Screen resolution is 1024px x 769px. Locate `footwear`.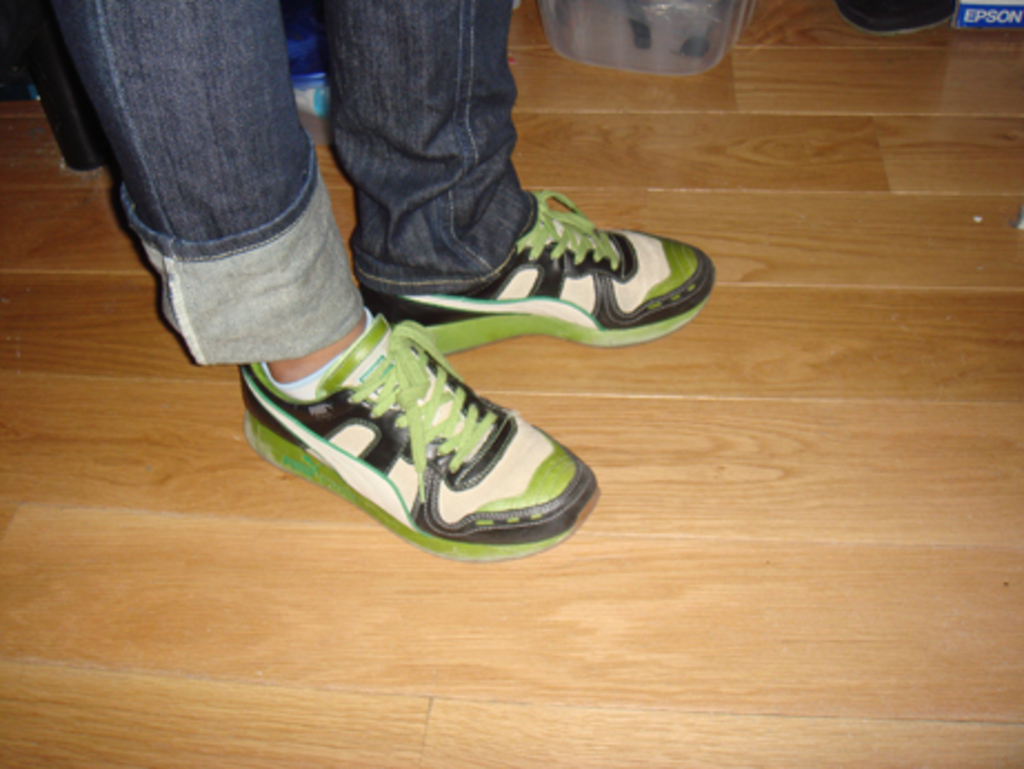
bbox(240, 302, 604, 562).
